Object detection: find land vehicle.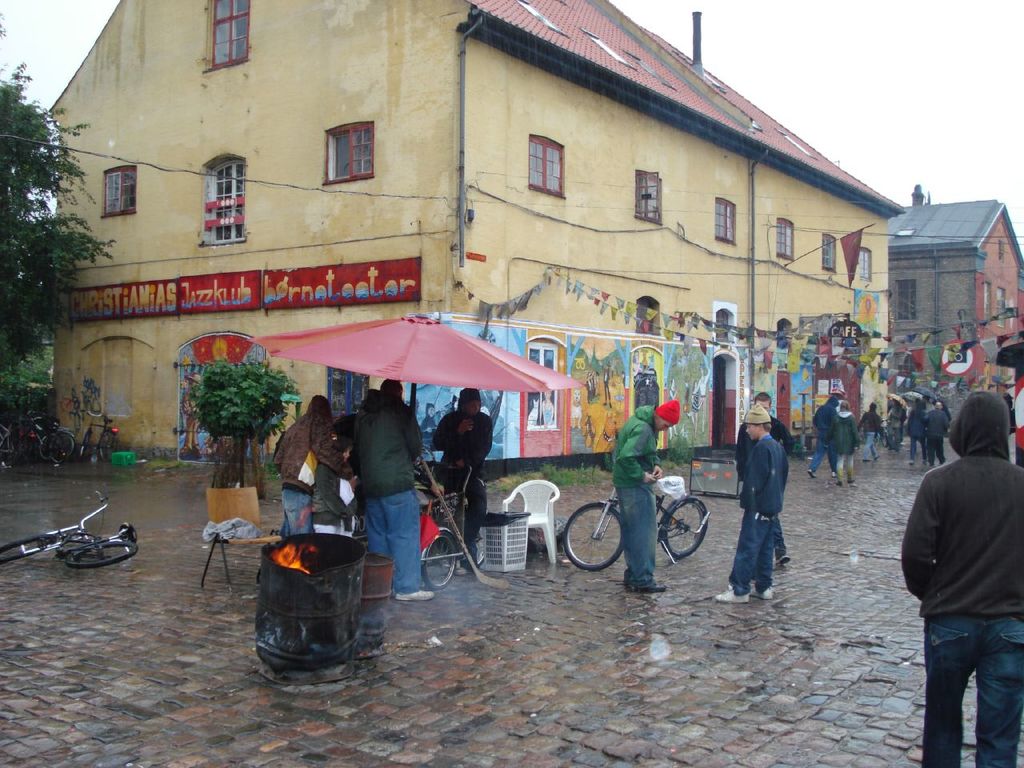
pyautogui.locateOnScreen(879, 418, 887, 449).
